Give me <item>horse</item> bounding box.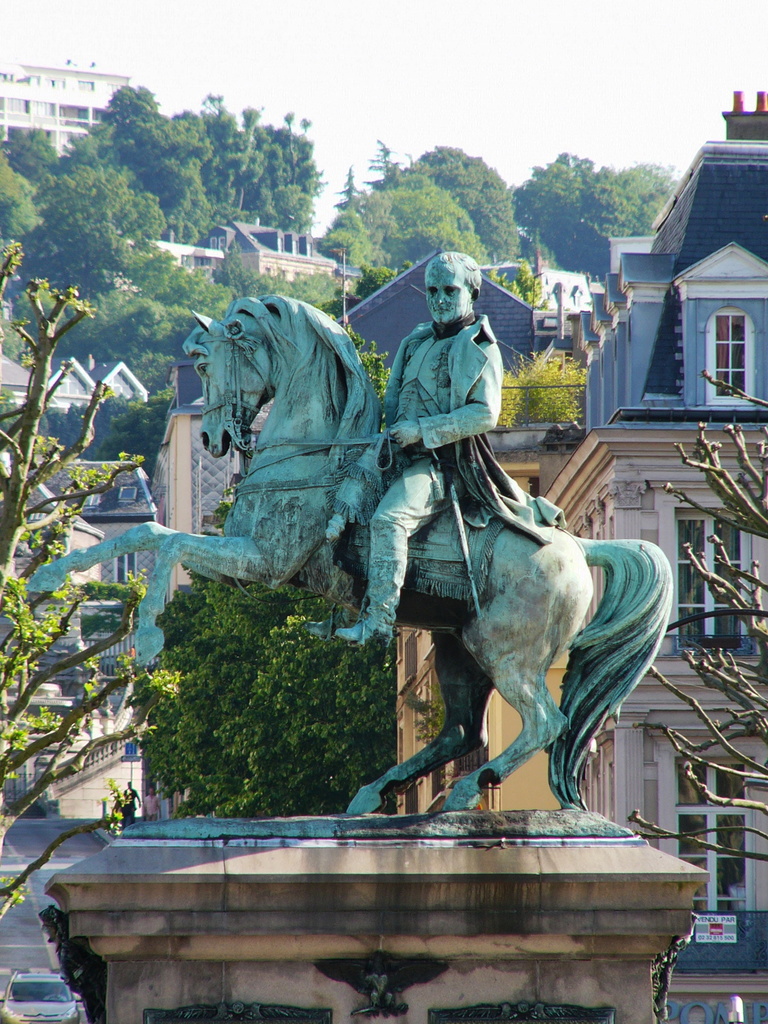
rect(29, 292, 674, 818).
